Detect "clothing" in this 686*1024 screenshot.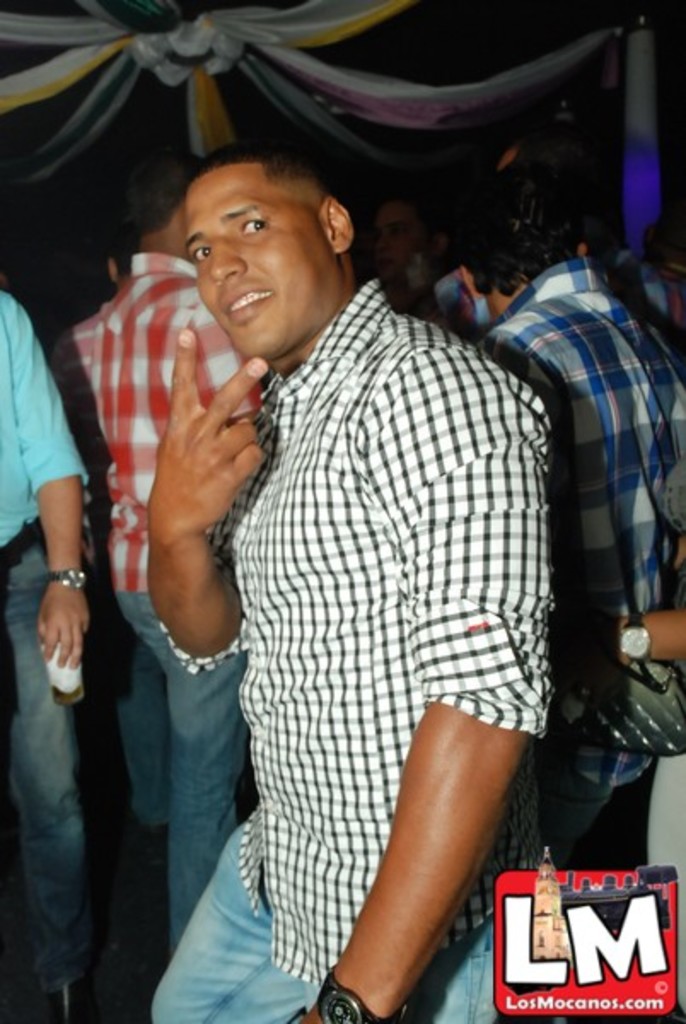
Detection: (99,218,597,971).
